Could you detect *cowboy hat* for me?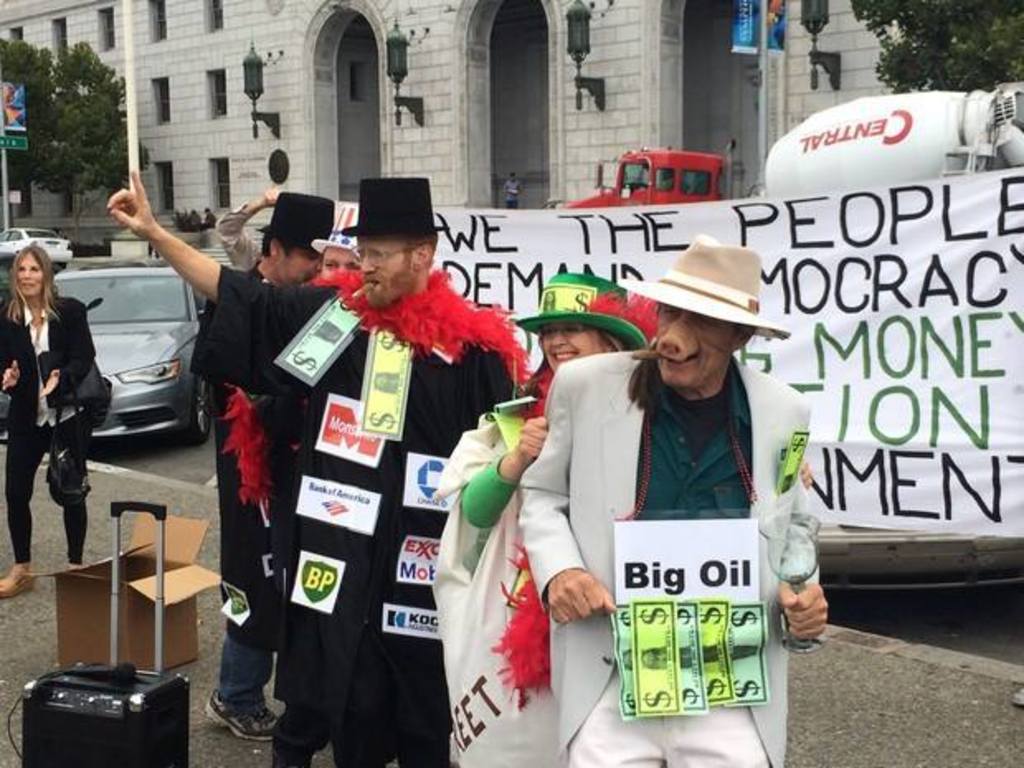
Detection result: box=[314, 198, 358, 256].
